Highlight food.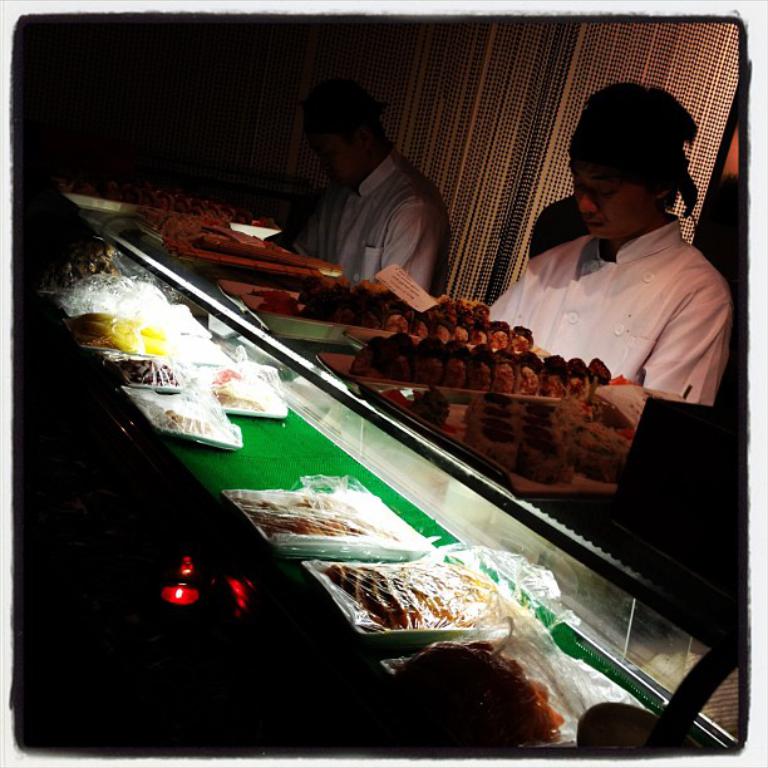
Highlighted region: box=[100, 353, 183, 390].
